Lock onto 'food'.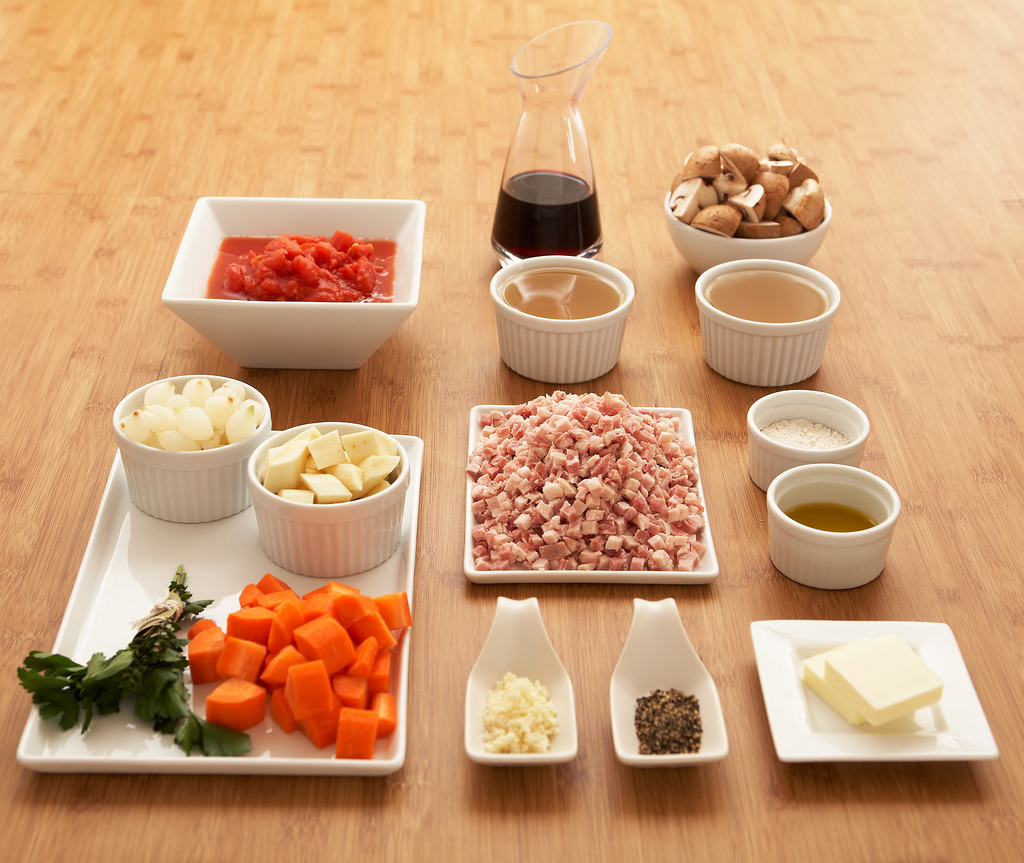
Locked: box=[480, 666, 559, 749].
